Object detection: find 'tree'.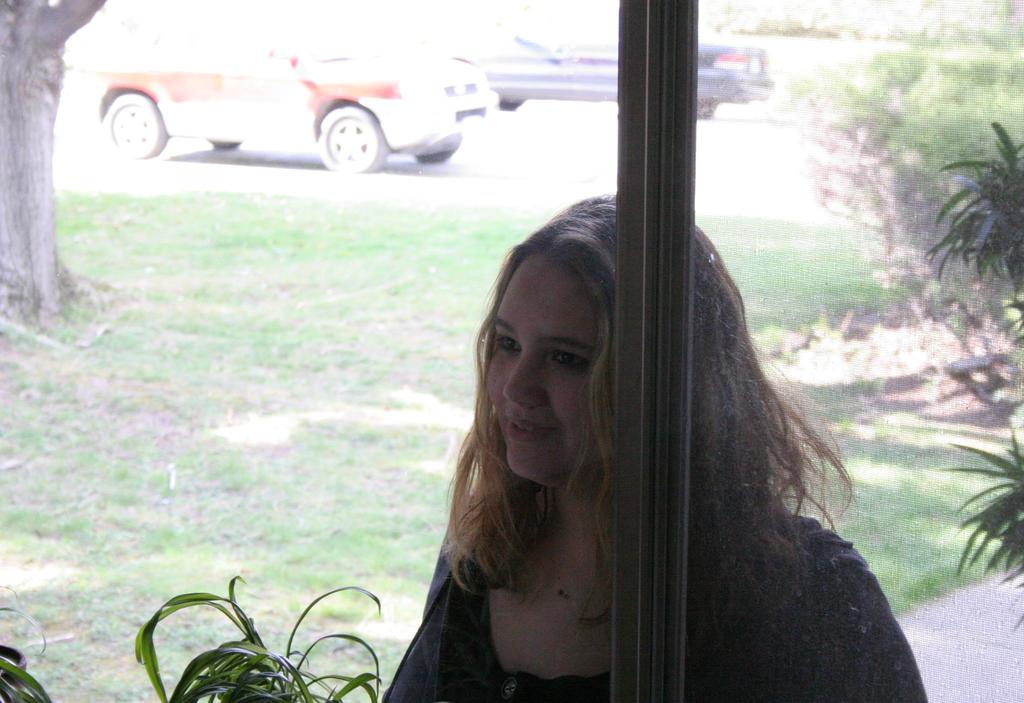
{"x1": 8, "y1": 9, "x2": 95, "y2": 304}.
